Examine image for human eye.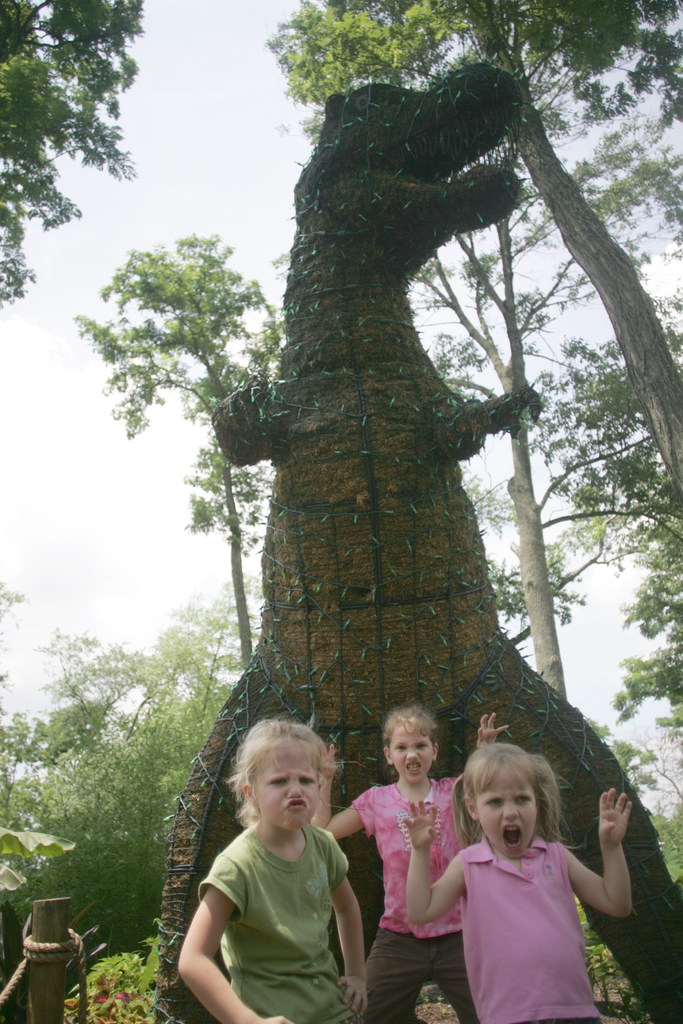
Examination result: select_region(475, 798, 500, 810).
